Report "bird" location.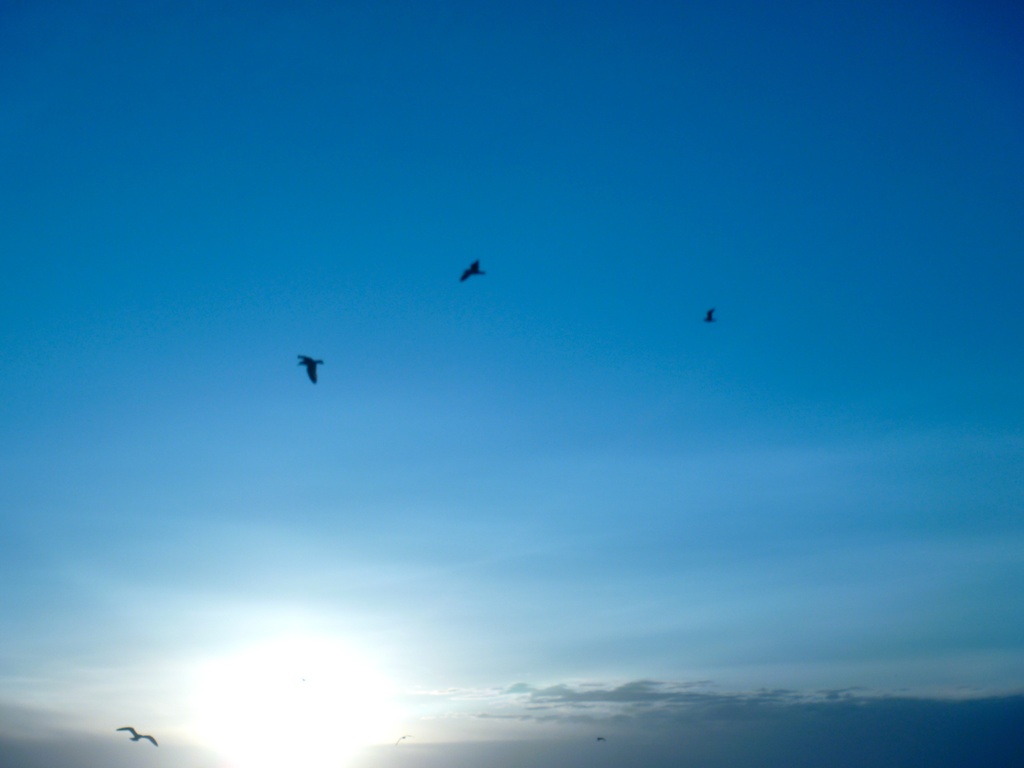
Report: locate(296, 352, 326, 388).
